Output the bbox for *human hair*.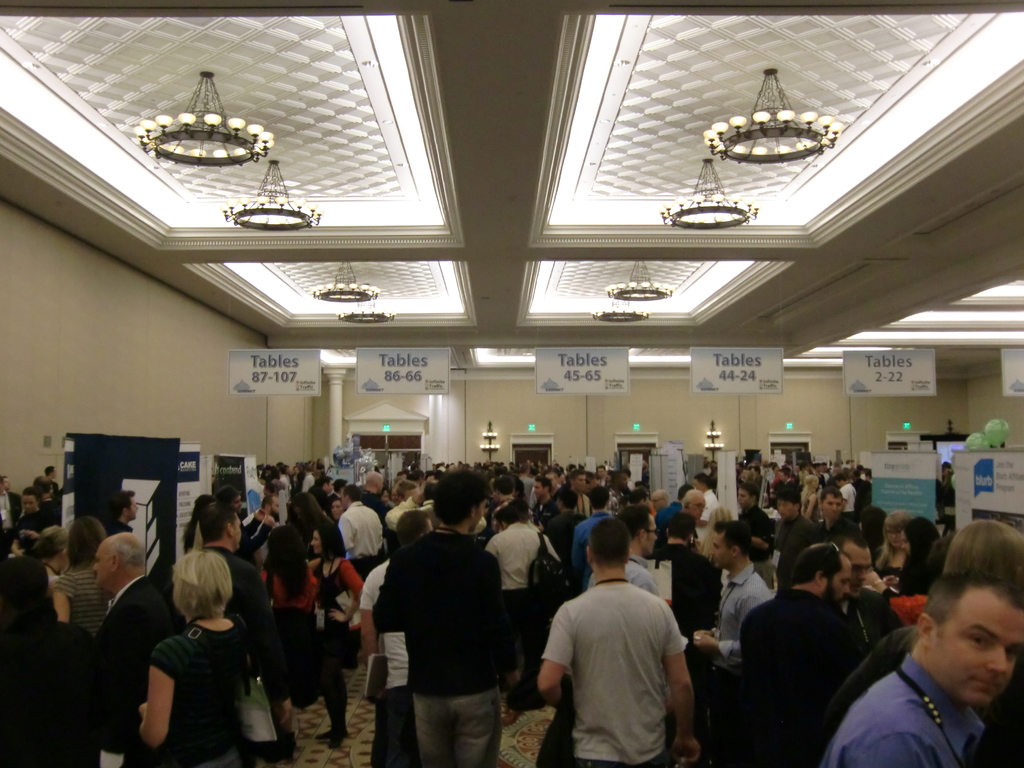
590/484/612/508.
